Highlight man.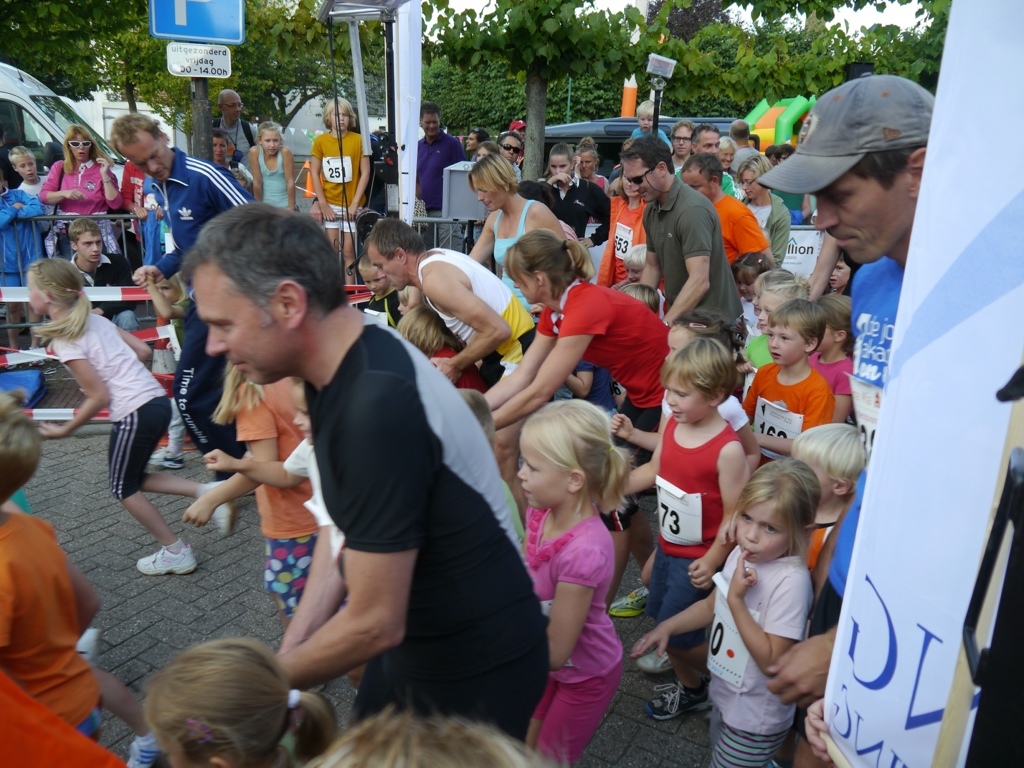
Highlighted region: crop(745, 300, 842, 458).
